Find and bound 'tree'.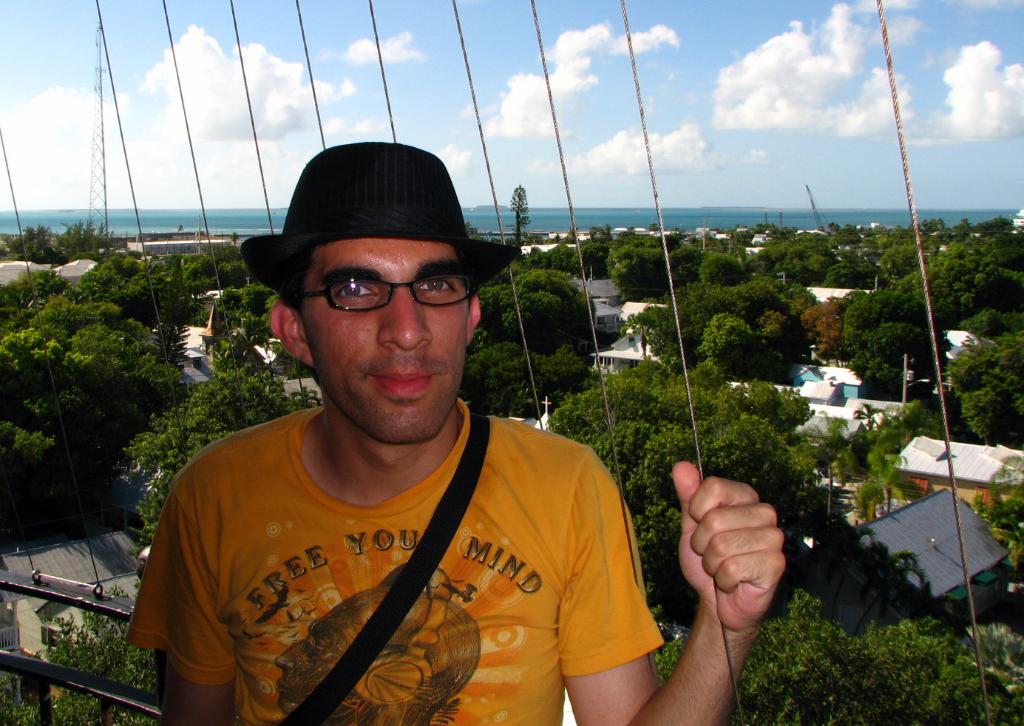
Bound: bbox(126, 373, 312, 545).
